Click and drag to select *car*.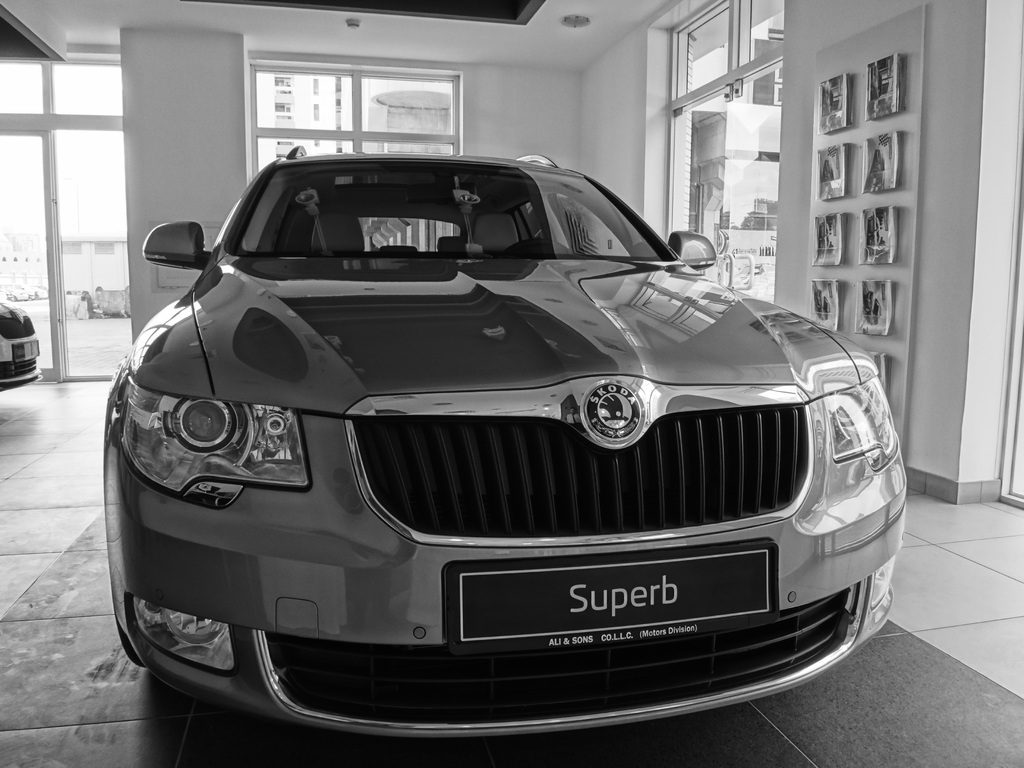
Selection: detection(71, 140, 916, 717).
